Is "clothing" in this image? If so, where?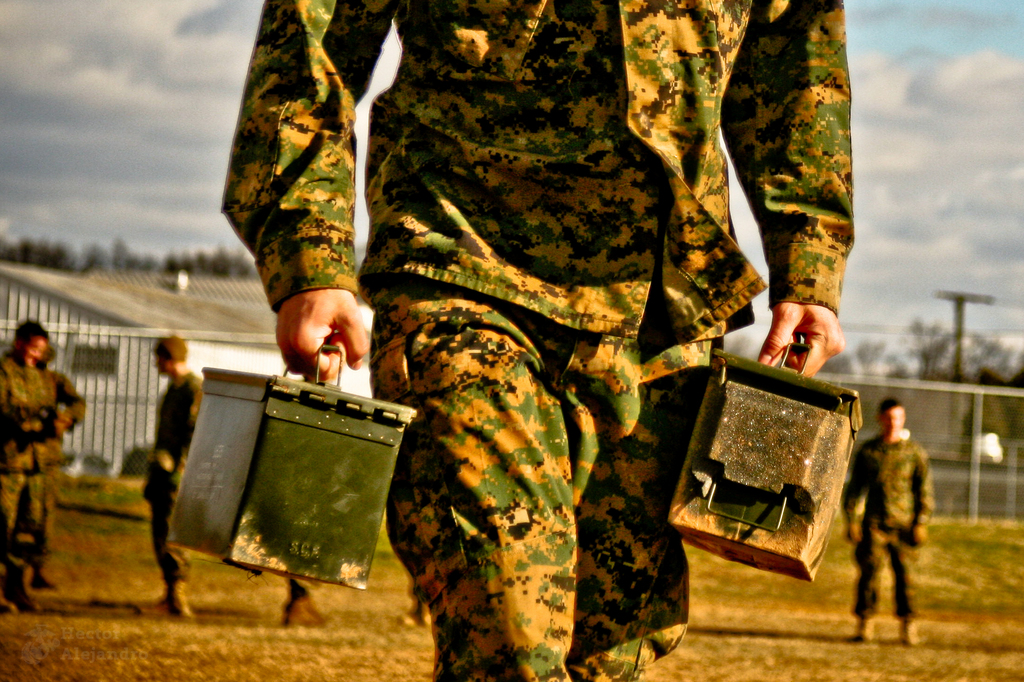
Yes, at 216, 0, 842, 681.
